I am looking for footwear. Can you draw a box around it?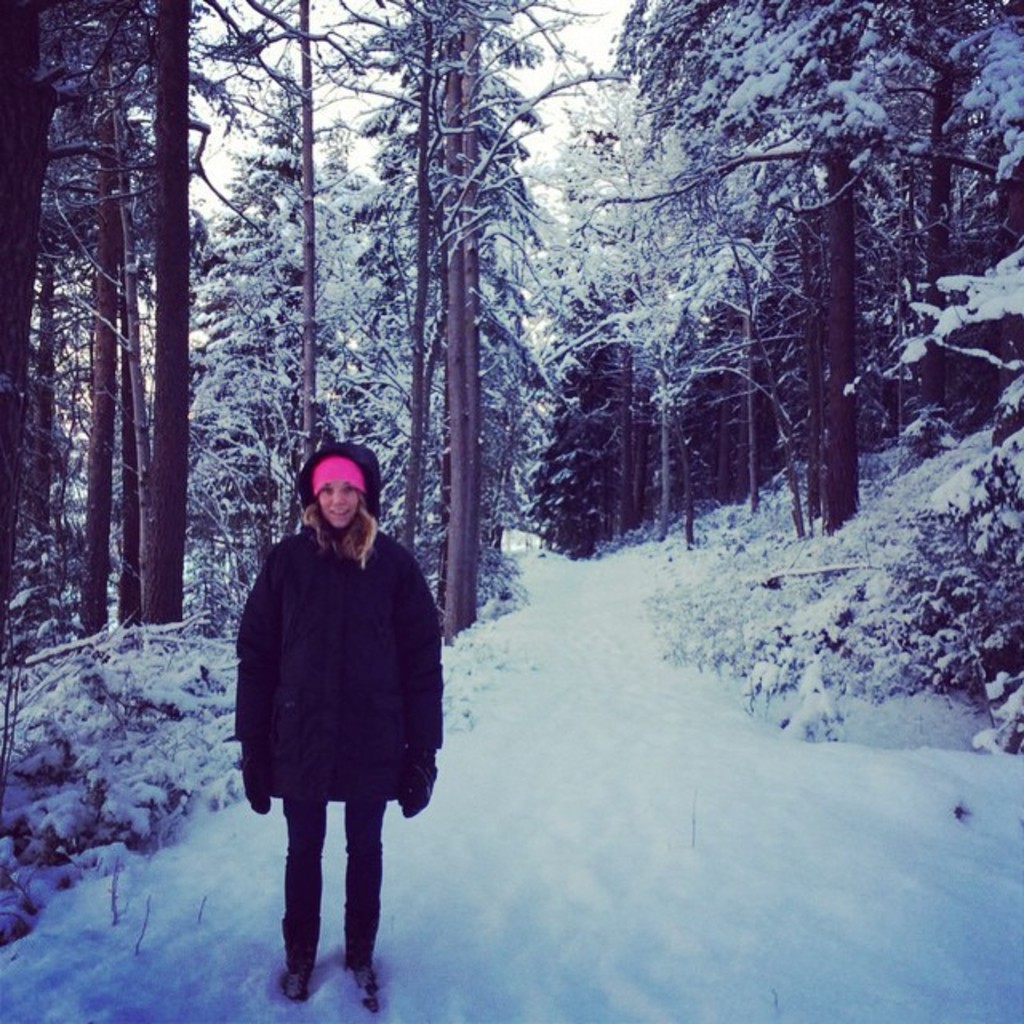
Sure, the bounding box is bbox(278, 955, 318, 1008).
